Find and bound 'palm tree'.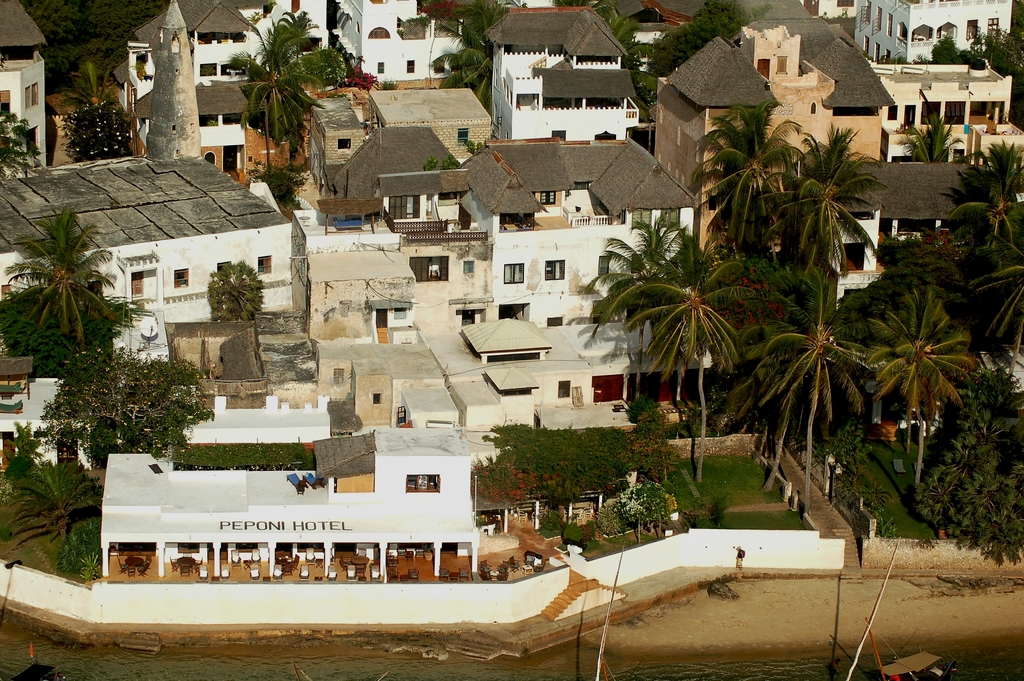
Bound: l=704, t=121, r=780, b=247.
